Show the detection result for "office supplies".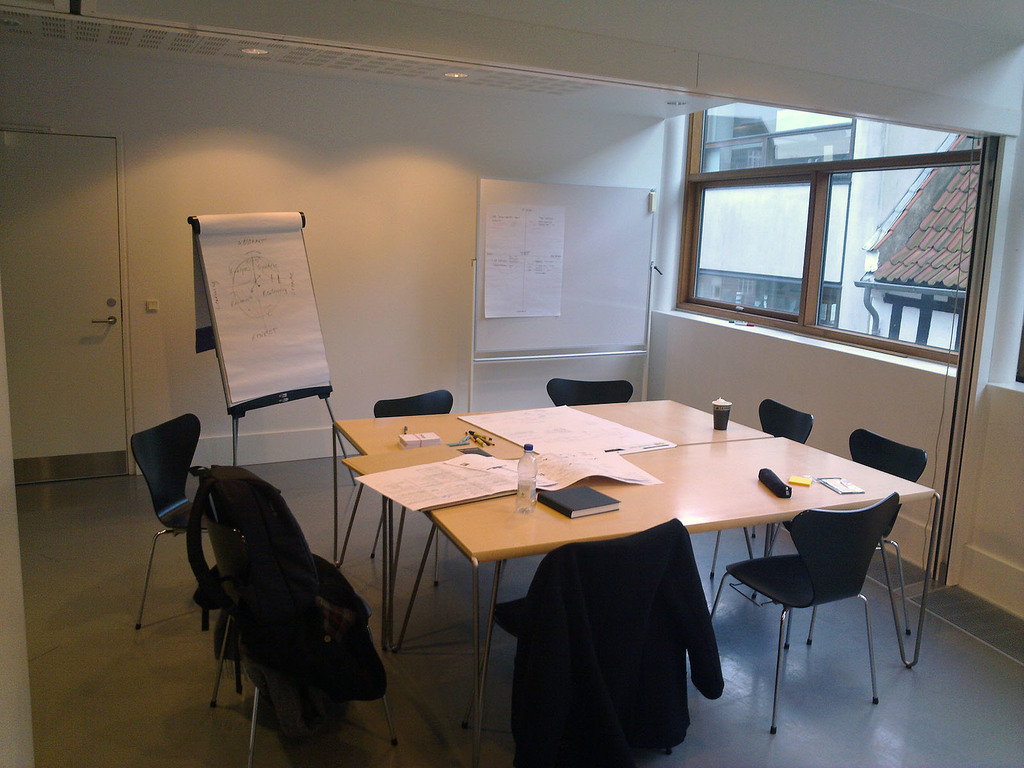
(left=188, top=212, right=341, bottom=415).
